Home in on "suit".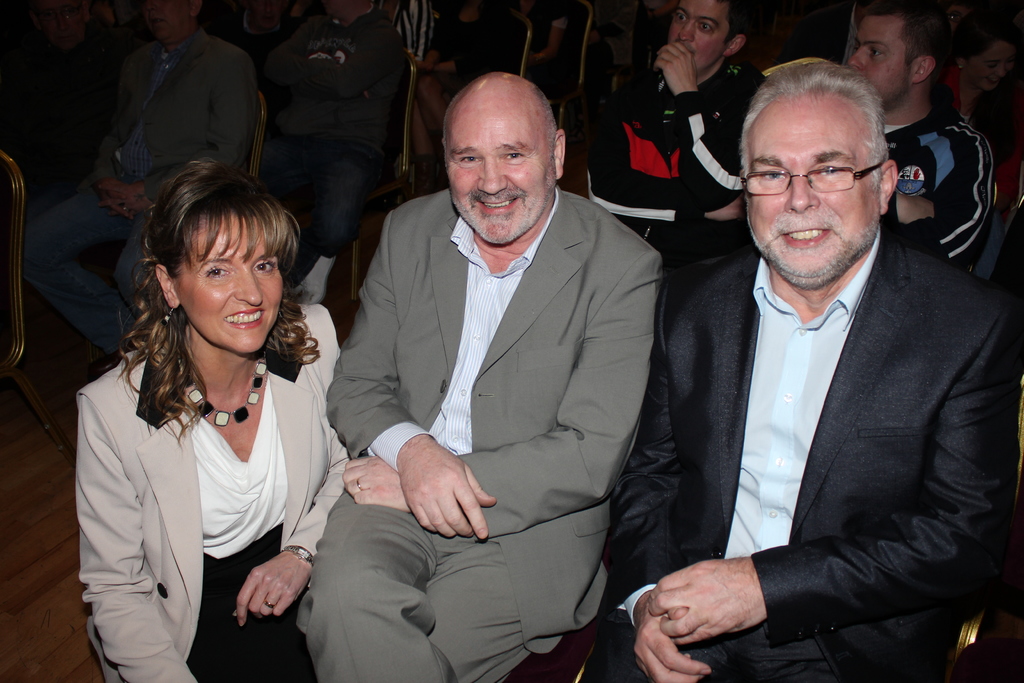
Homed in at bbox=[80, 304, 342, 682].
